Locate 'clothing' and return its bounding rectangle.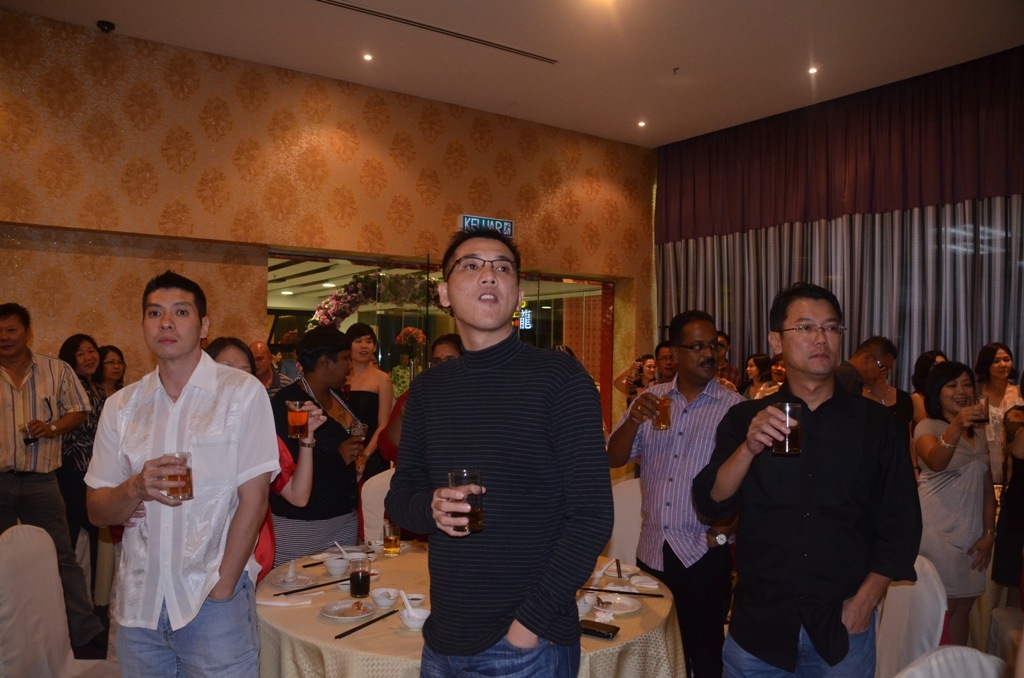
detection(80, 358, 279, 675).
